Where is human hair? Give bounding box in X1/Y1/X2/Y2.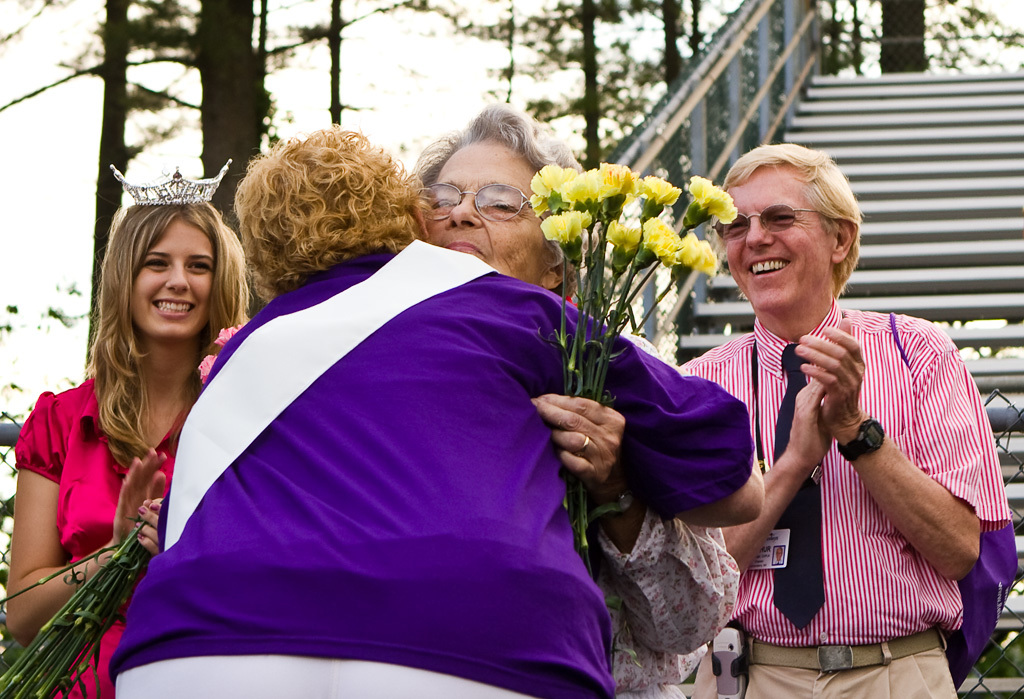
723/147/863/290.
